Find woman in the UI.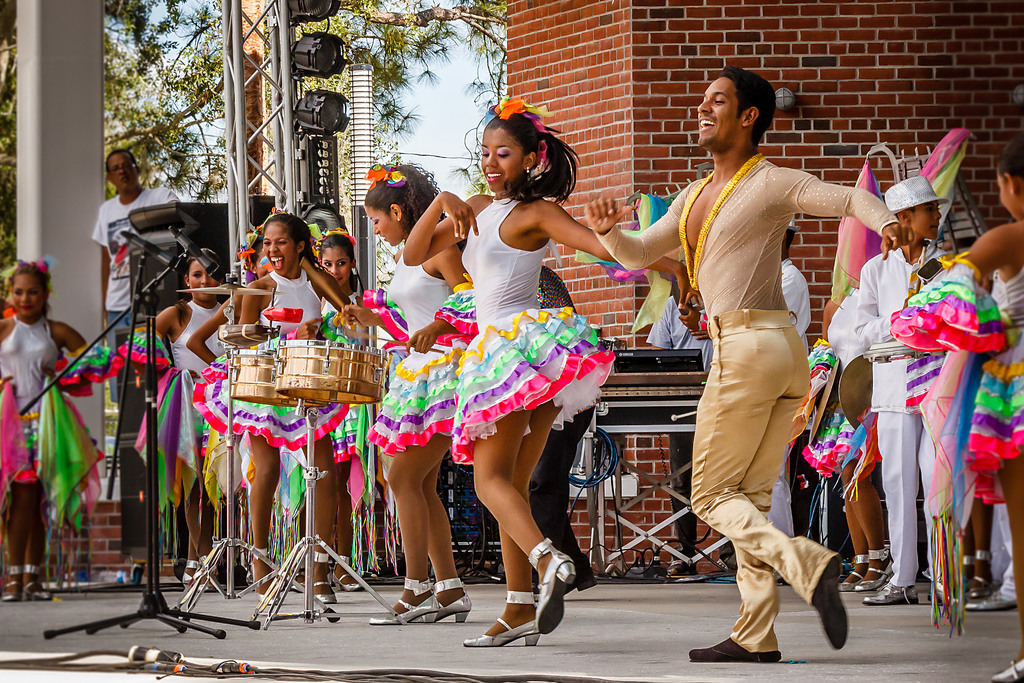
UI element at pyautogui.locateOnScreen(907, 140, 1023, 682).
